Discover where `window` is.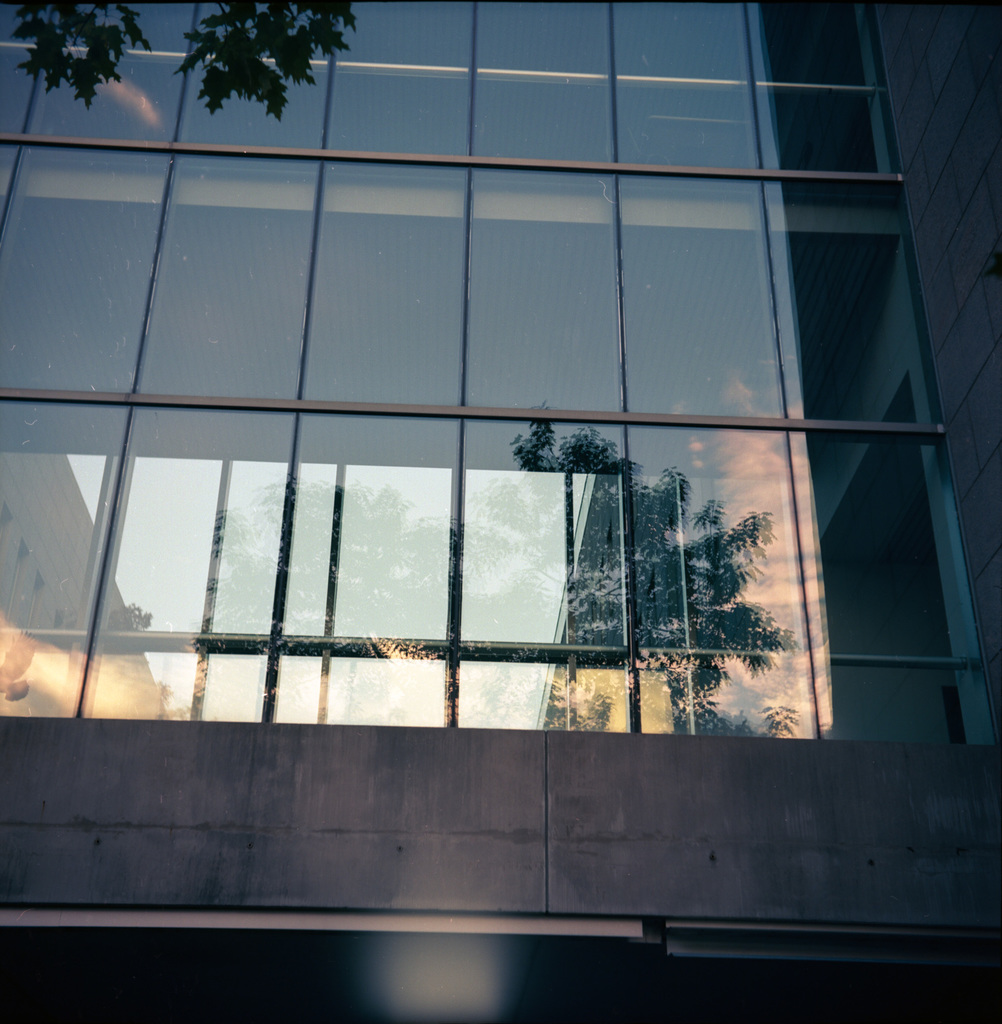
Discovered at <box>0,0,1001,794</box>.
